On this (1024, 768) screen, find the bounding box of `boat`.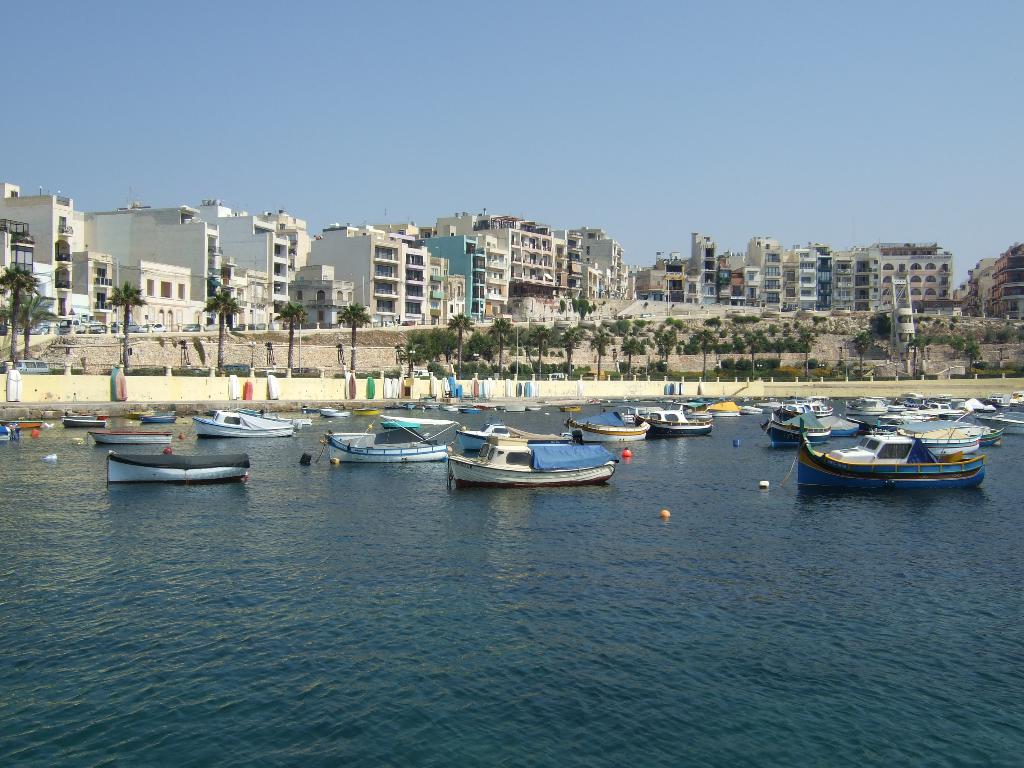
Bounding box: (left=321, top=410, right=458, bottom=463).
